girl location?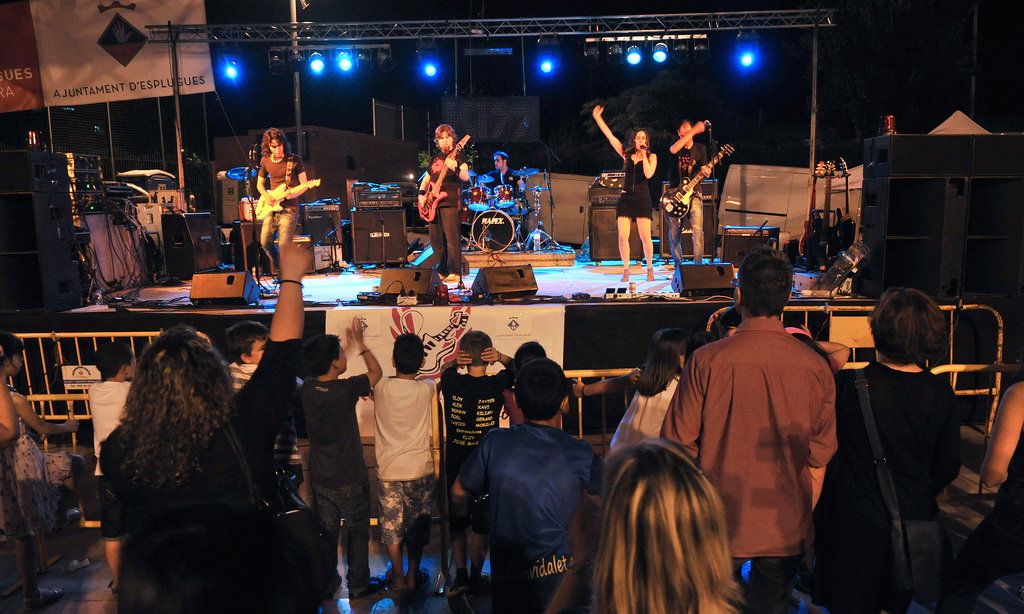
(0, 330, 77, 577)
